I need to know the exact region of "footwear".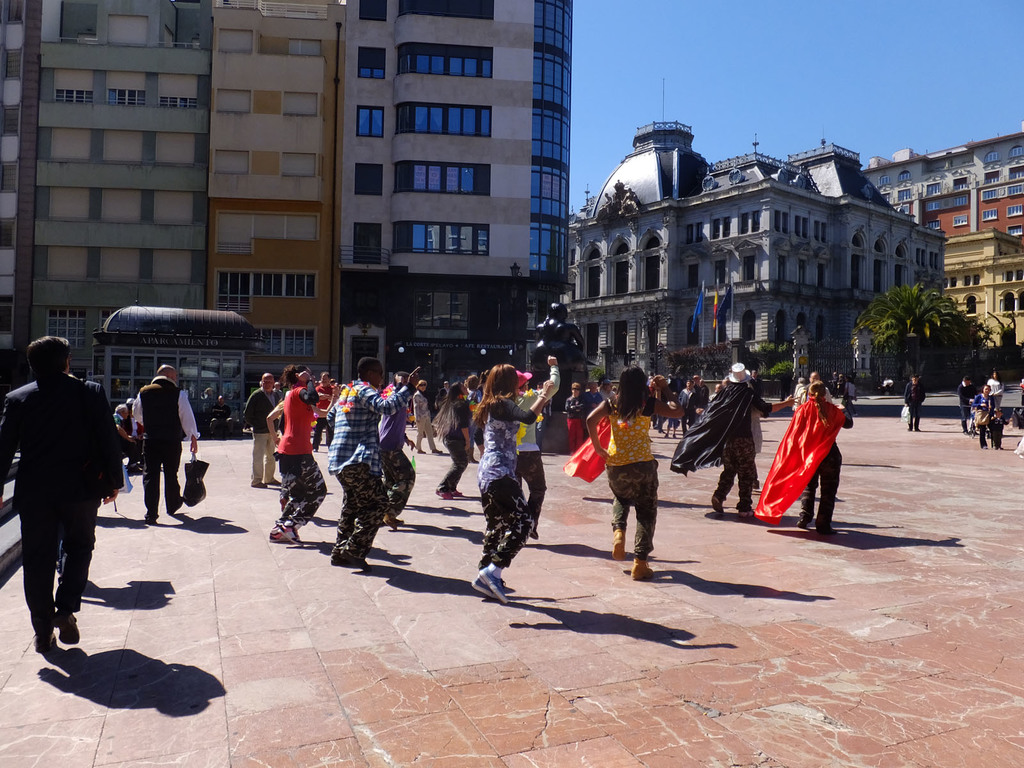
Region: 168 497 182 515.
